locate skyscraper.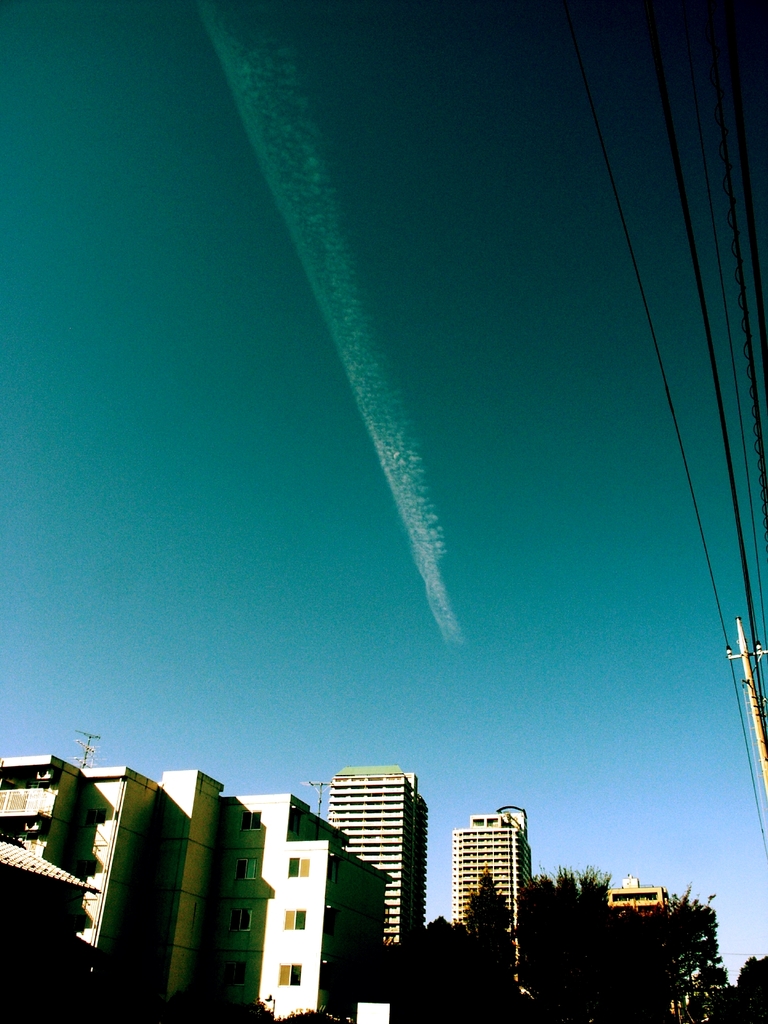
Bounding box: (x1=454, y1=804, x2=527, y2=991).
